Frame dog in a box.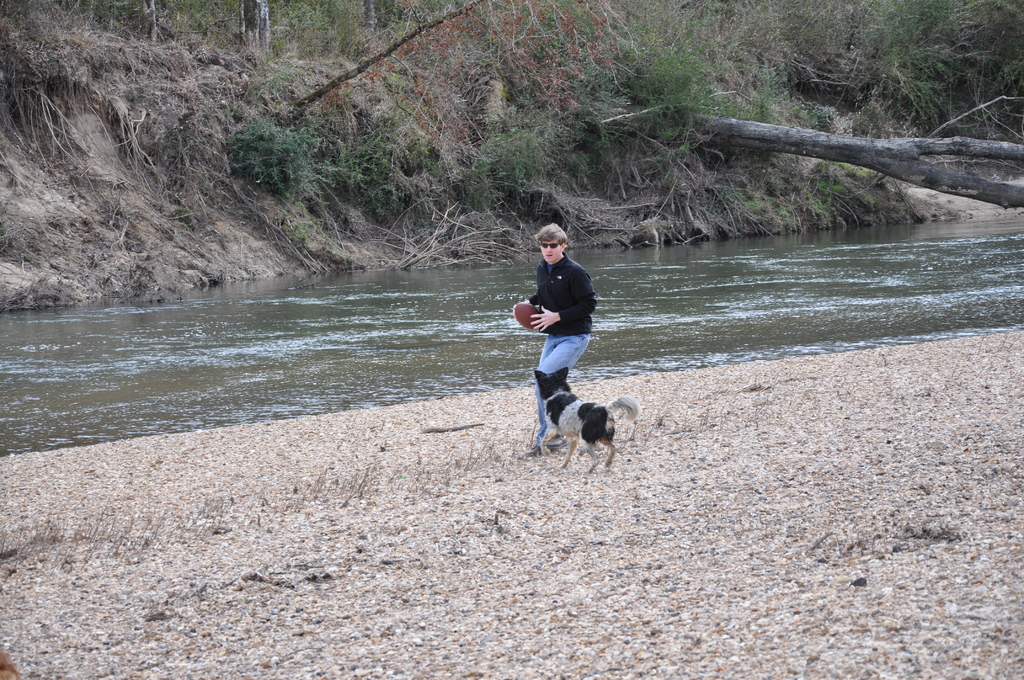
pyautogui.locateOnScreen(535, 366, 640, 476).
